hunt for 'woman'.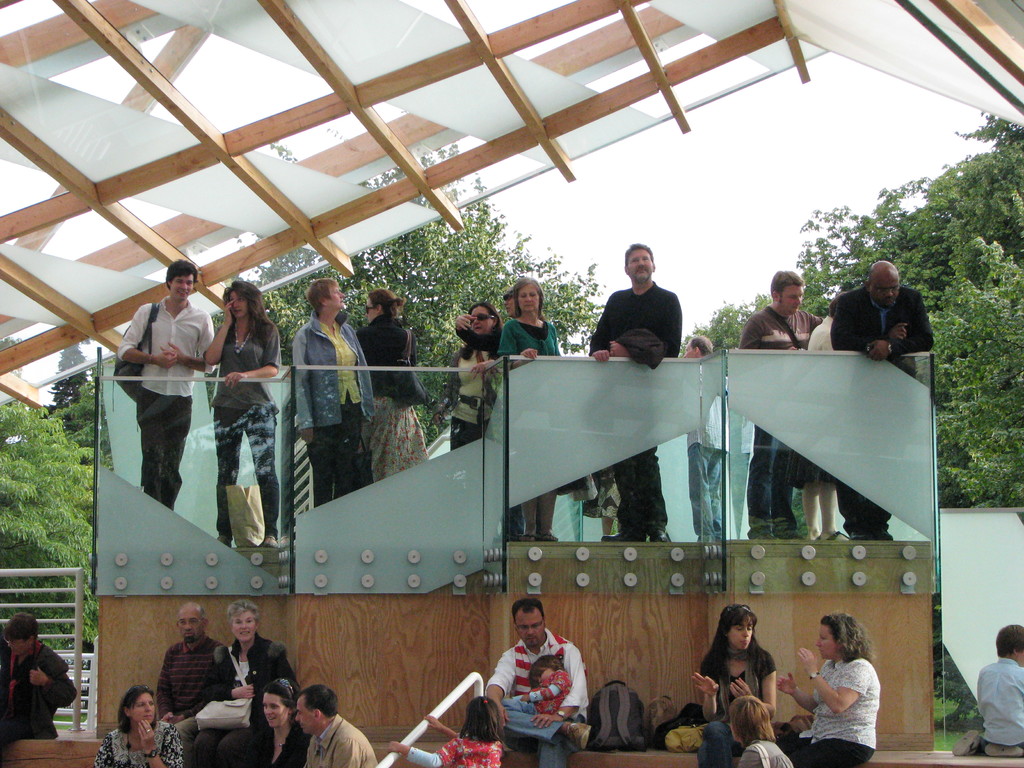
Hunted down at box(490, 275, 568, 543).
